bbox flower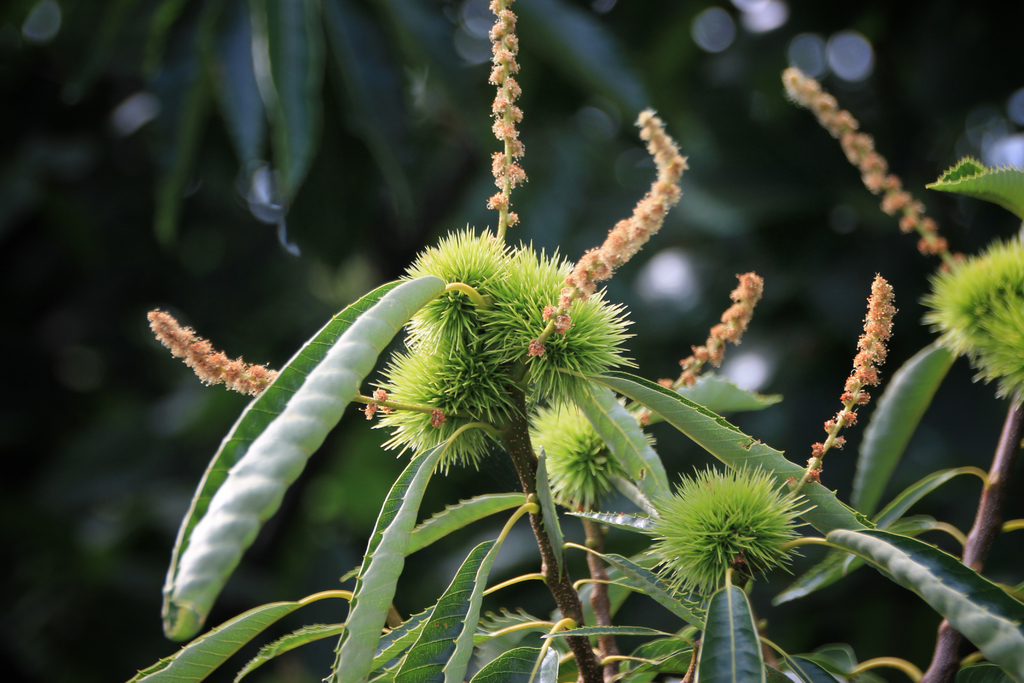
(left=656, top=465, right=836, bottom=613)
